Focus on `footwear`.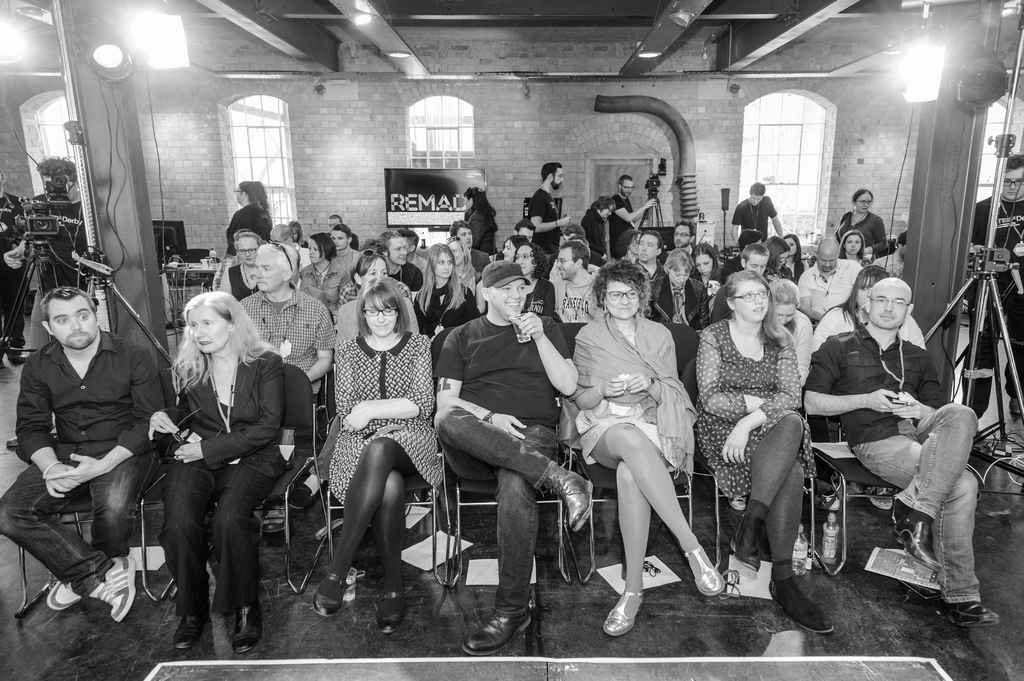
Focused at crop(44, 578, 83, 613).
